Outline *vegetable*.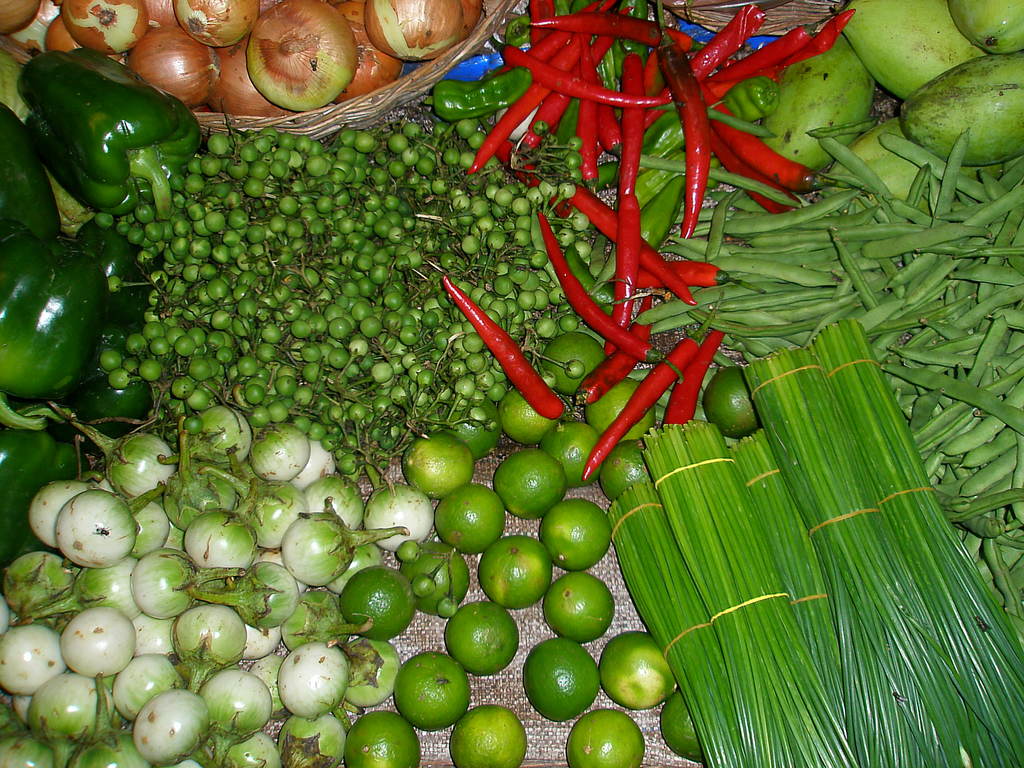
Outline: 417 70 534 122.
